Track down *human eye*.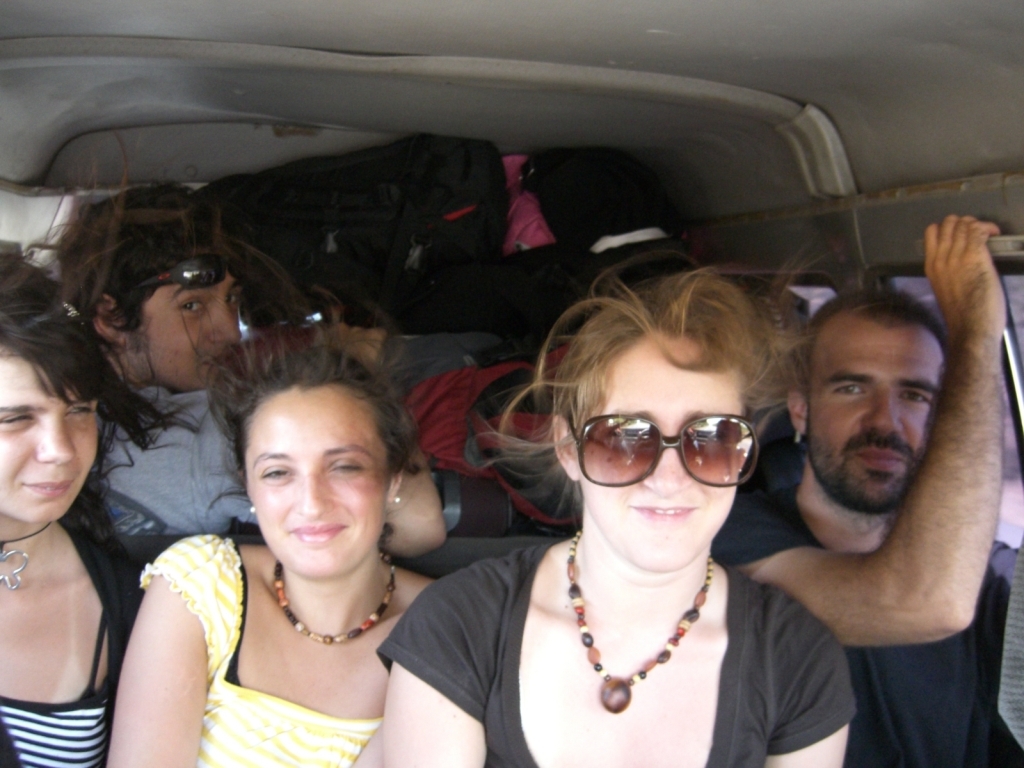
Tracked to (left=605, top=420, right=646, bottom=449).
